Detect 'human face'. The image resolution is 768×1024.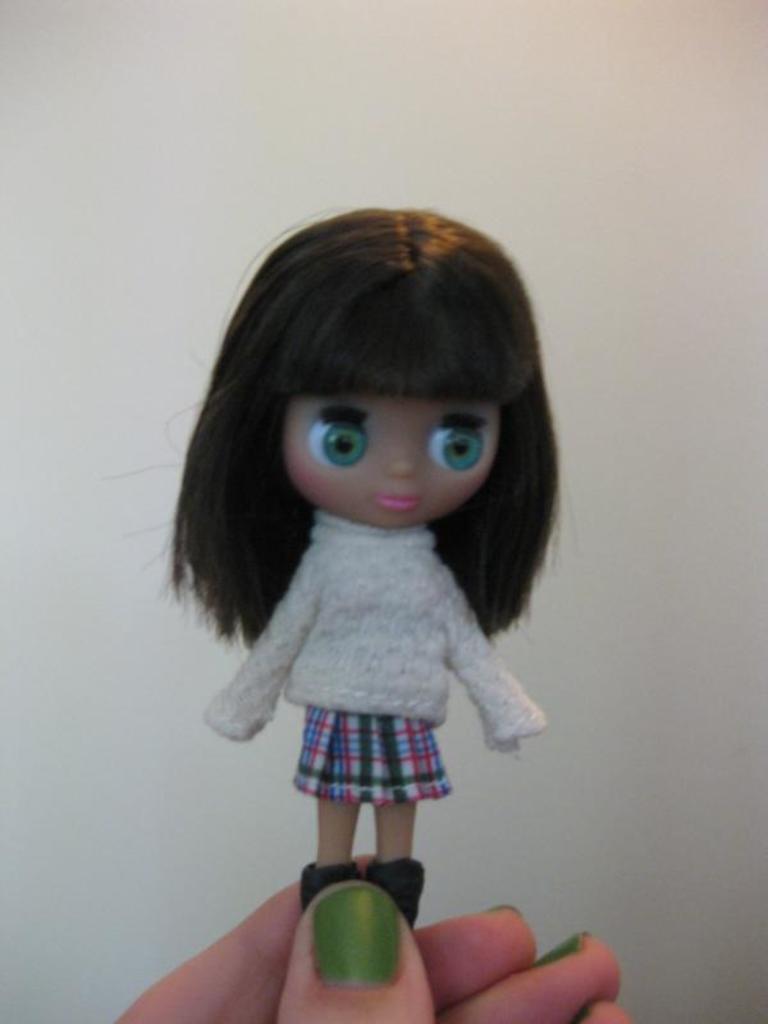
283/392/503/530.
